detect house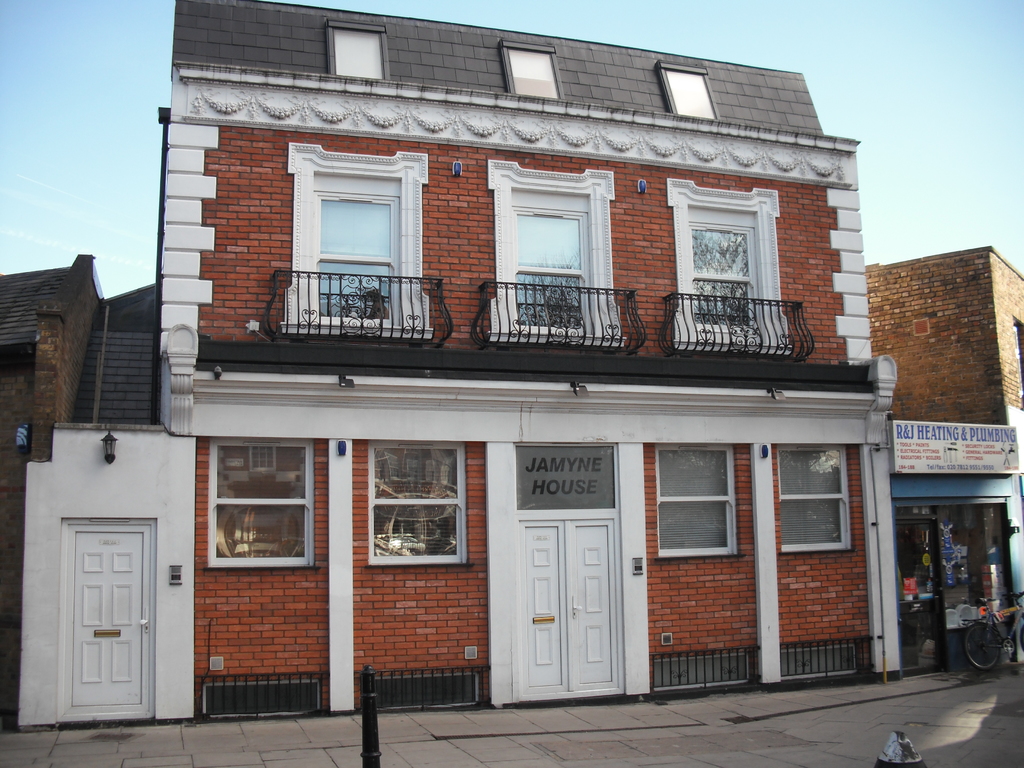
box=[860, 243, 1023, 434]
